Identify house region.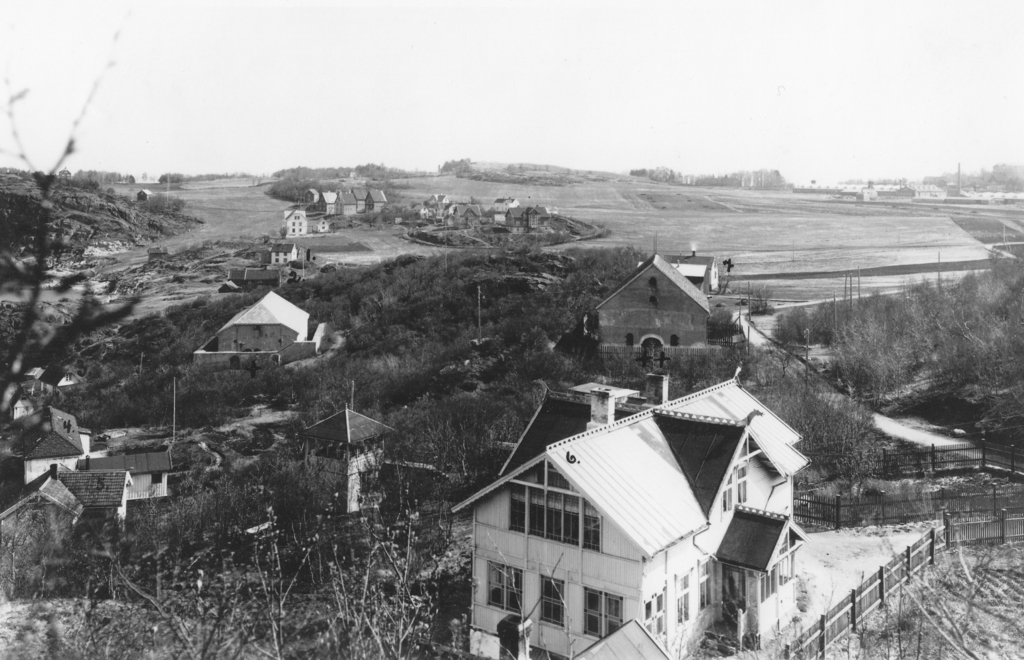
Region: left=194, top=289, right=309, bottom=369.
